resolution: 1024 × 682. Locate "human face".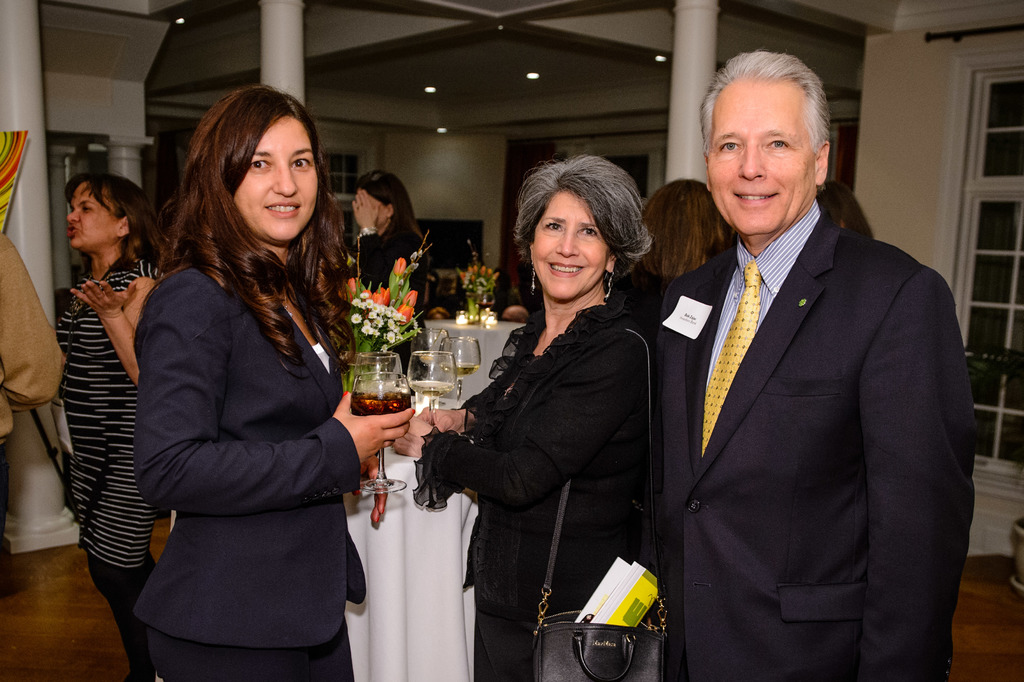
705/74/822/236.
